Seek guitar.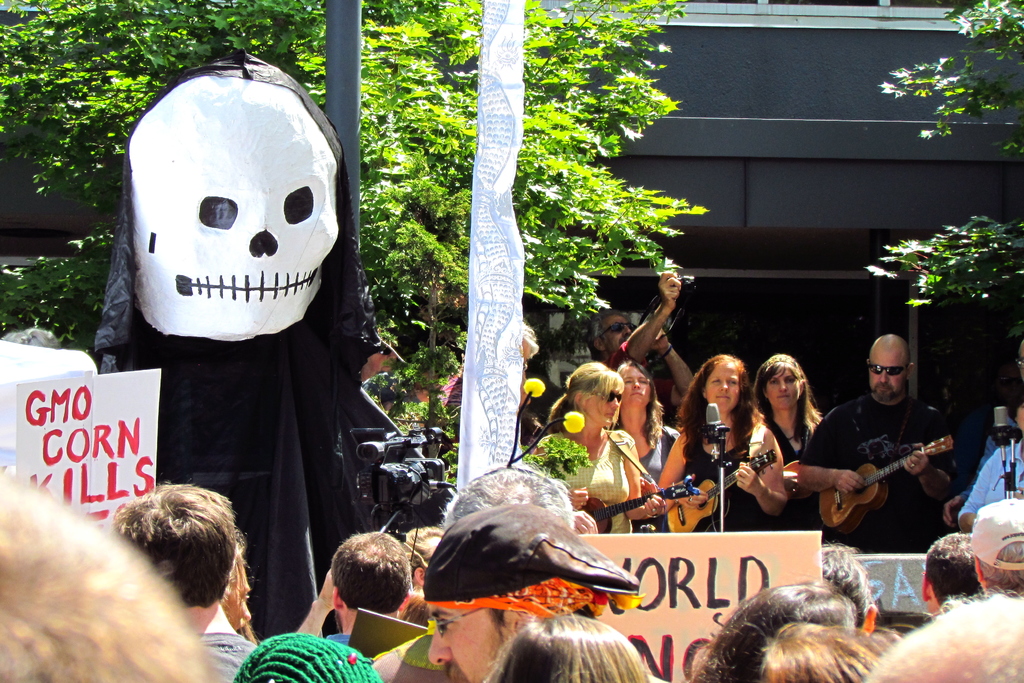
809,425,960,538.
